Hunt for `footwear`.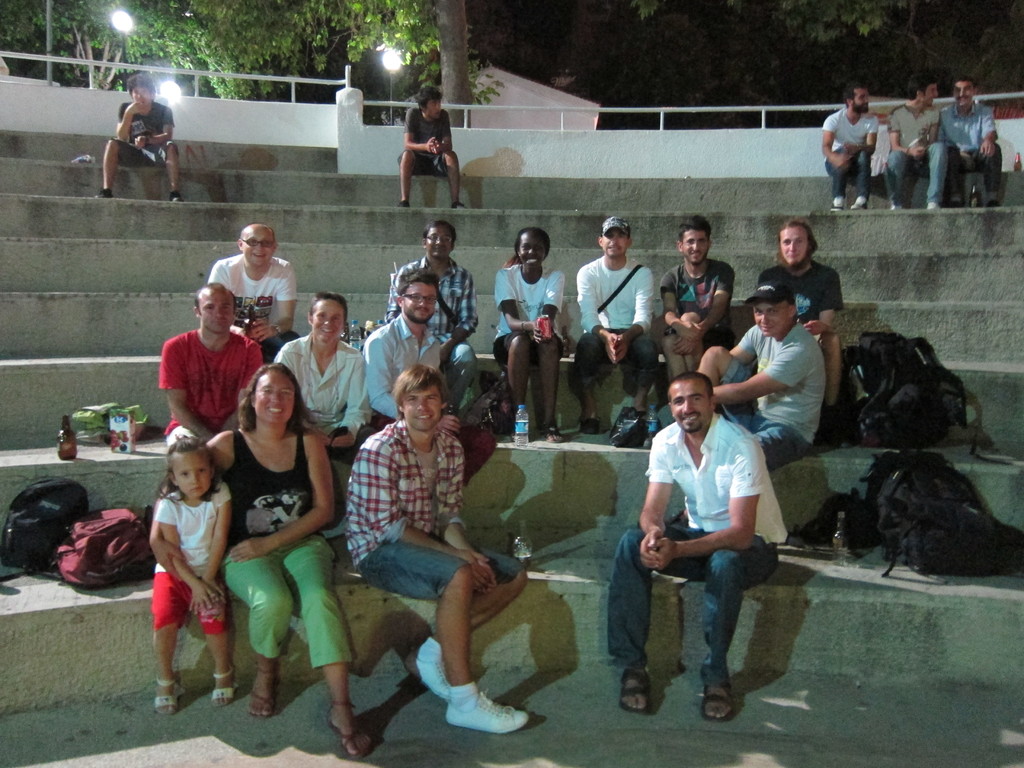
Hunted down at bbox(982, 192, 1000, 212).
